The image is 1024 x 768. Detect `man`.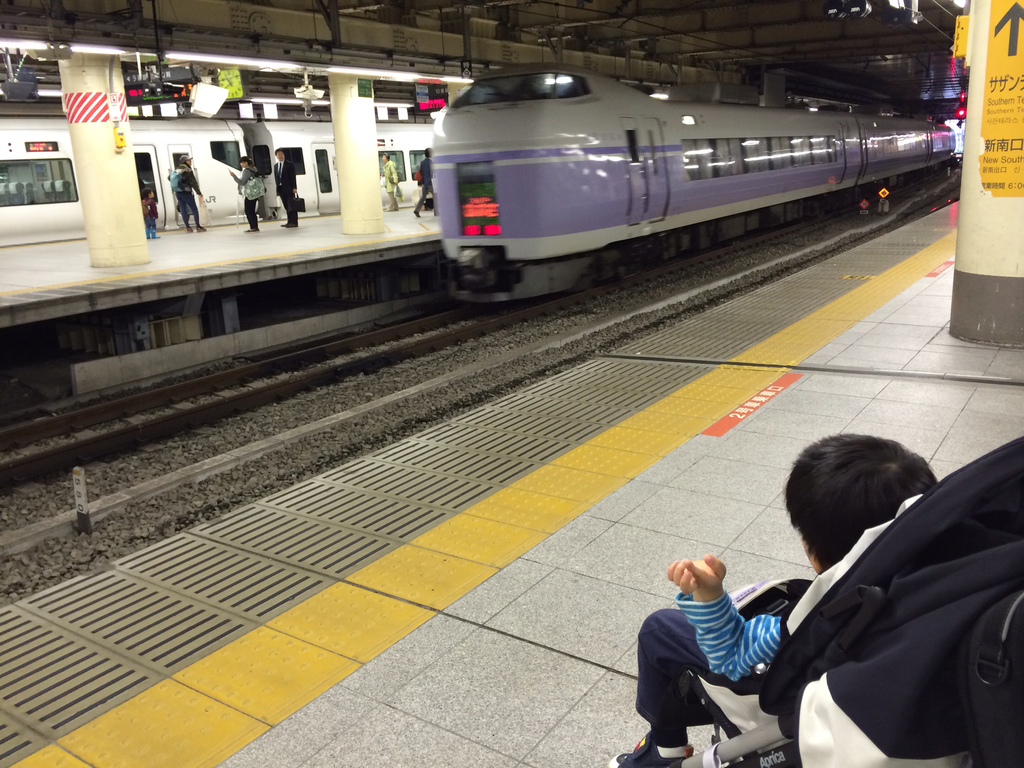
Detection: (left=380, top=151, right=399, bottom=213).
